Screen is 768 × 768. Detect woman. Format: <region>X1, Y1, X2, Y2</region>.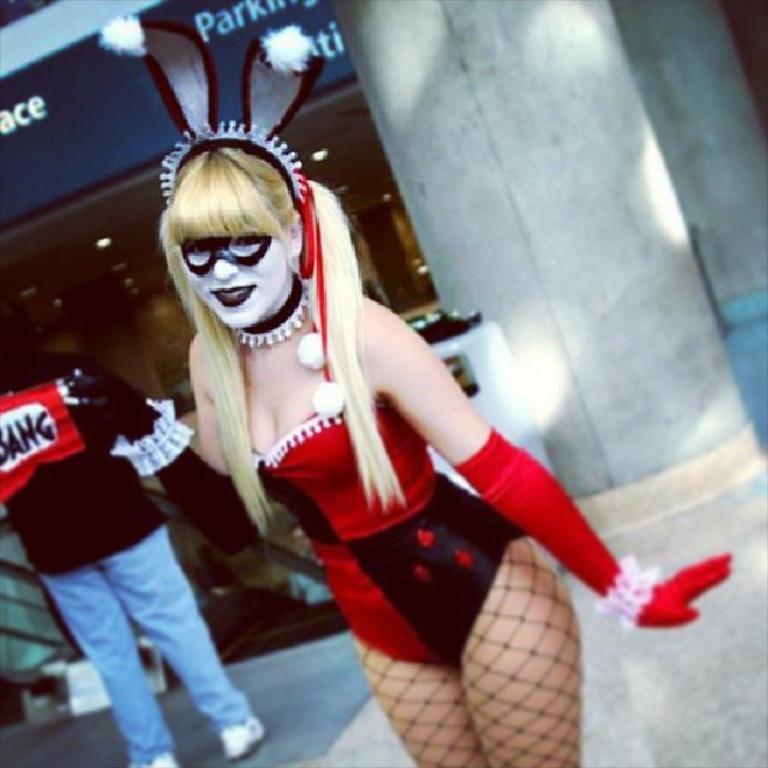
<region>122, 74, 612, 731</region>.
